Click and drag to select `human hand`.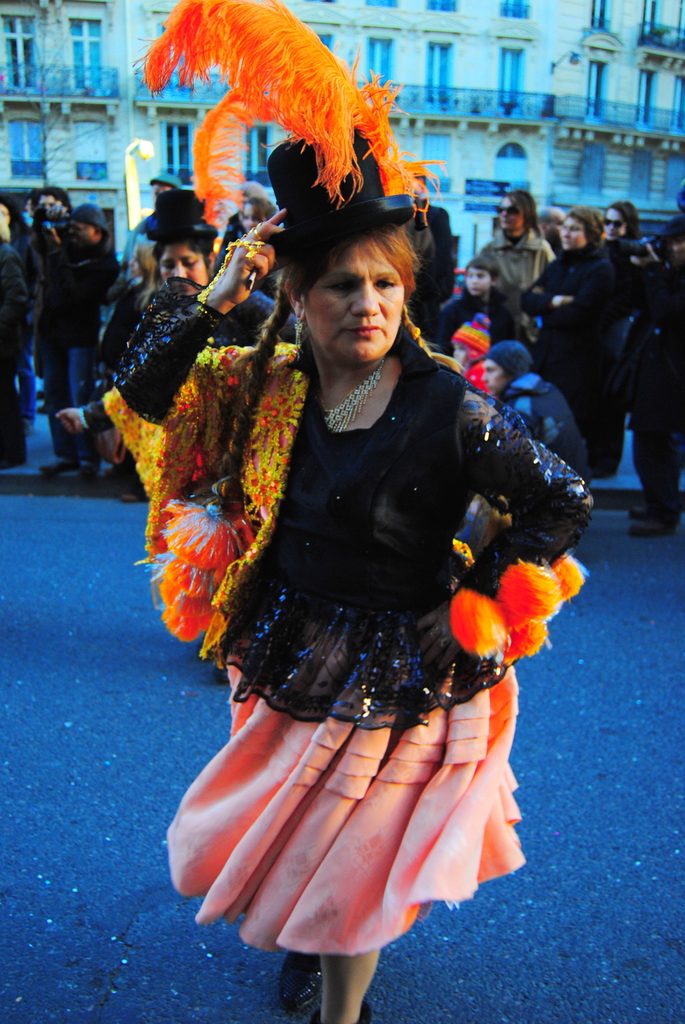
Selection: left=413, top=600, right=475, bottom=675.
